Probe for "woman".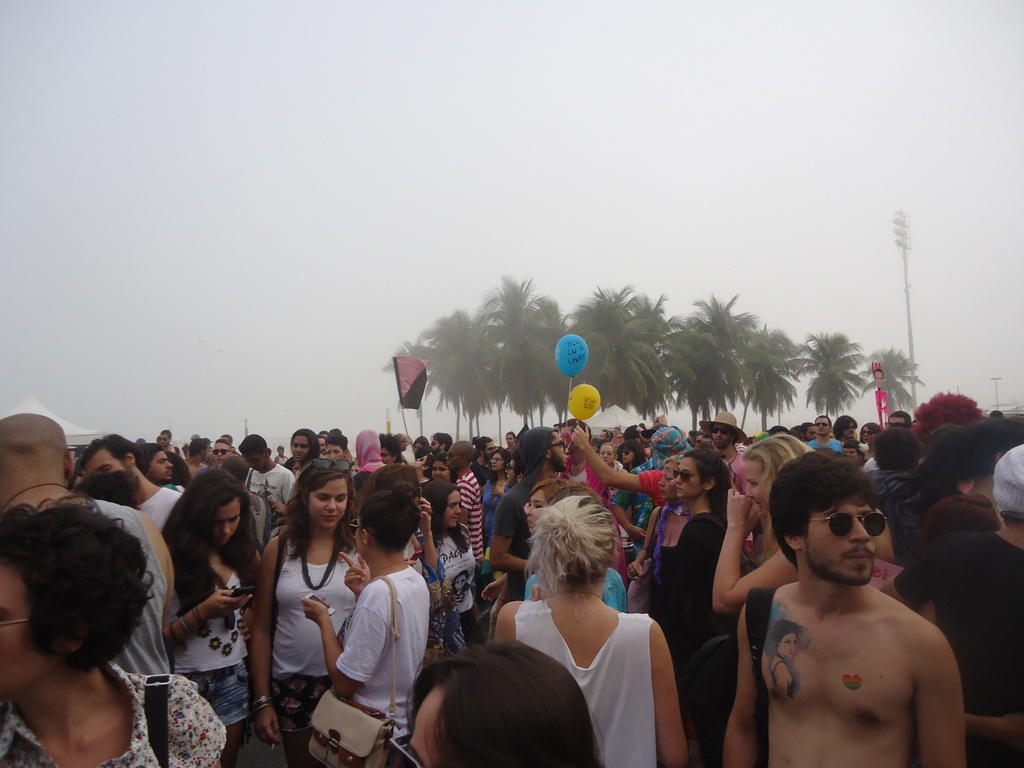
Probe result: region(858, 422, 881, 466).
